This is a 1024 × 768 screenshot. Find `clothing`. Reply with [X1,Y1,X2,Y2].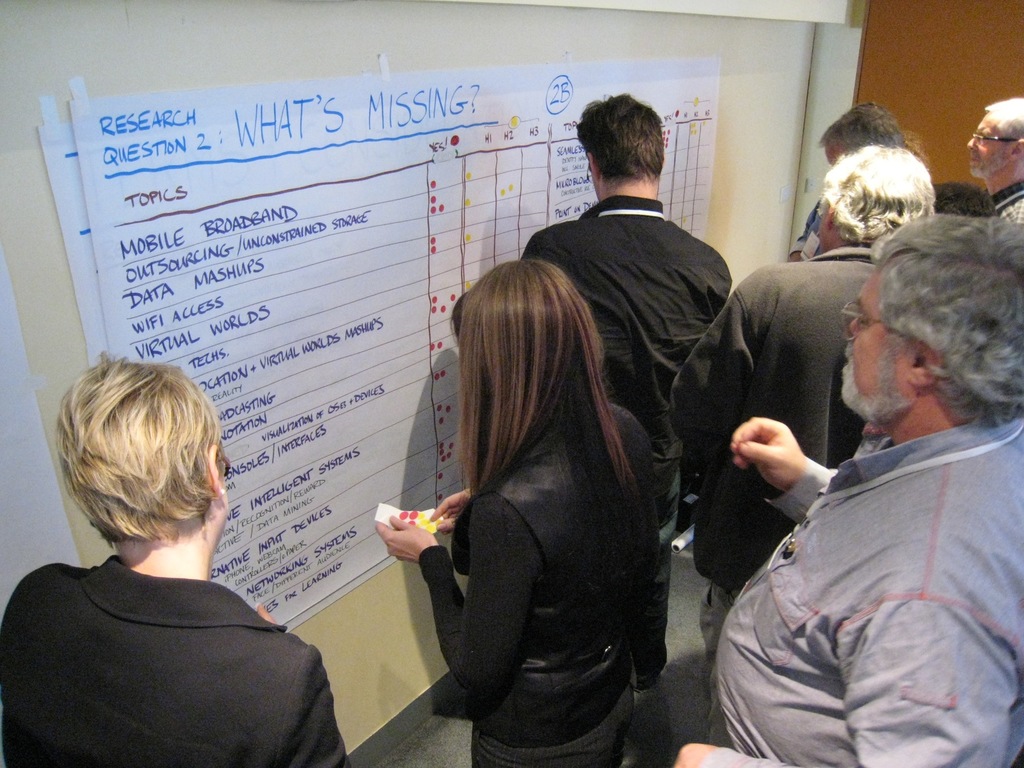
[986,180,1023,228].
